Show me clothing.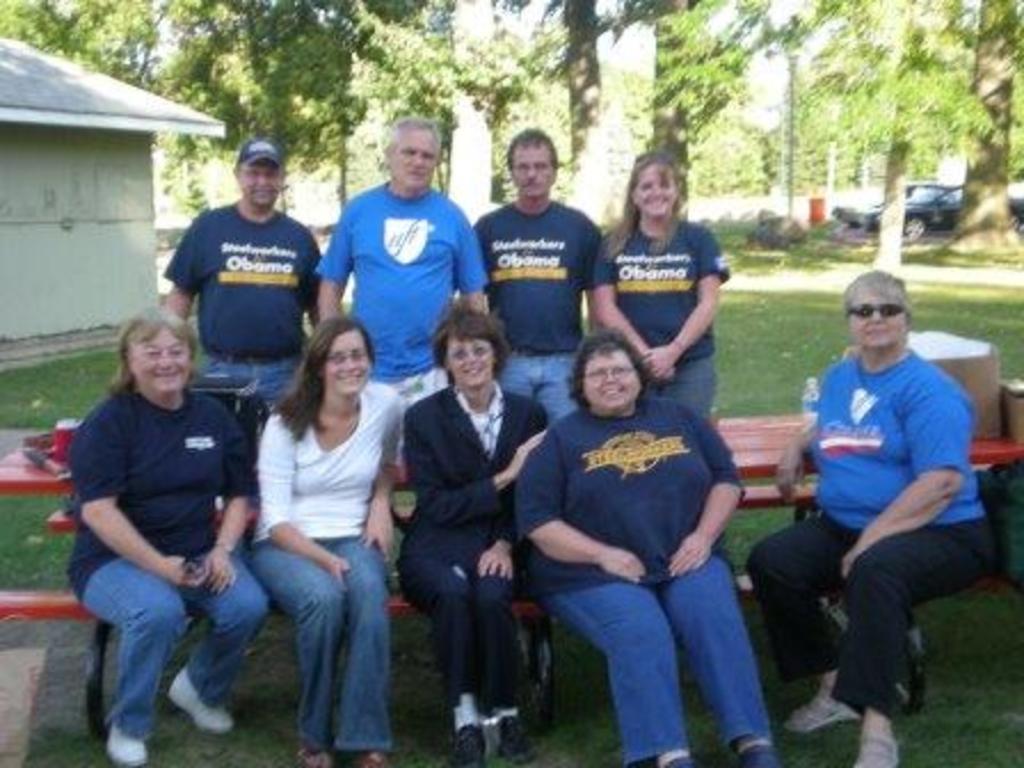
clothing is here: select_region(745, 354, 997, 722).
